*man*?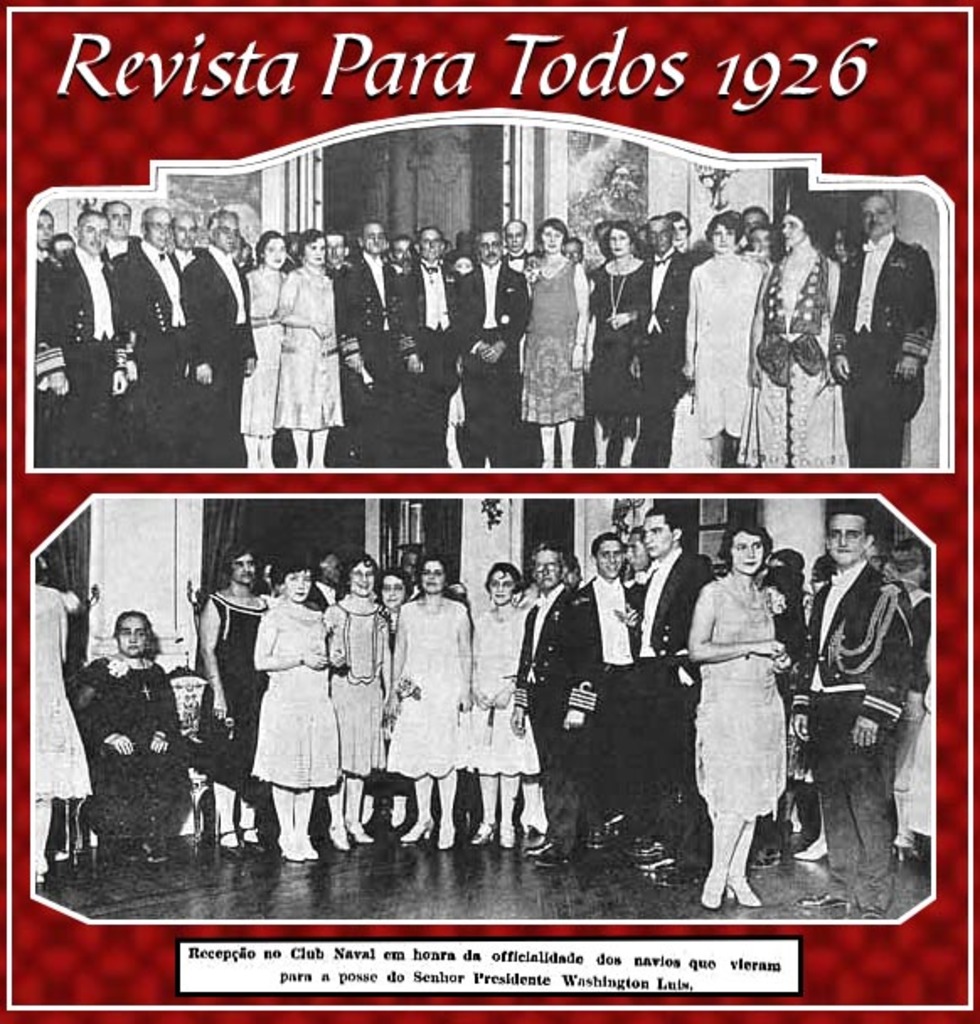
608 216 684 473
